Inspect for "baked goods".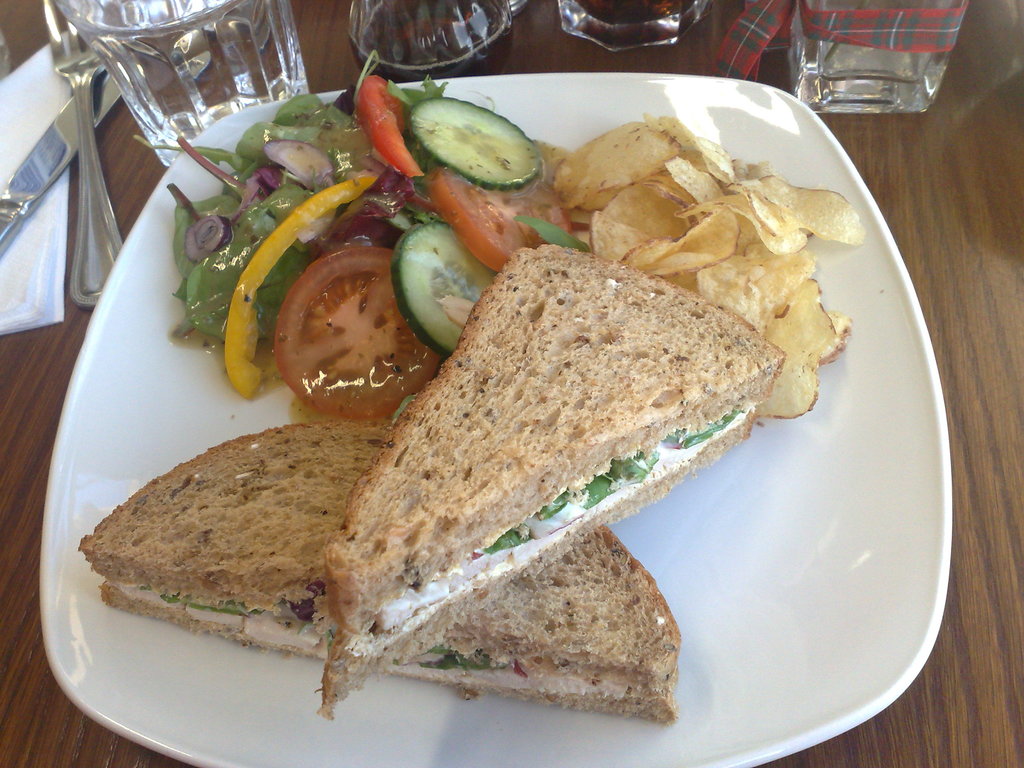
Inspection: [72,415,685,726].
